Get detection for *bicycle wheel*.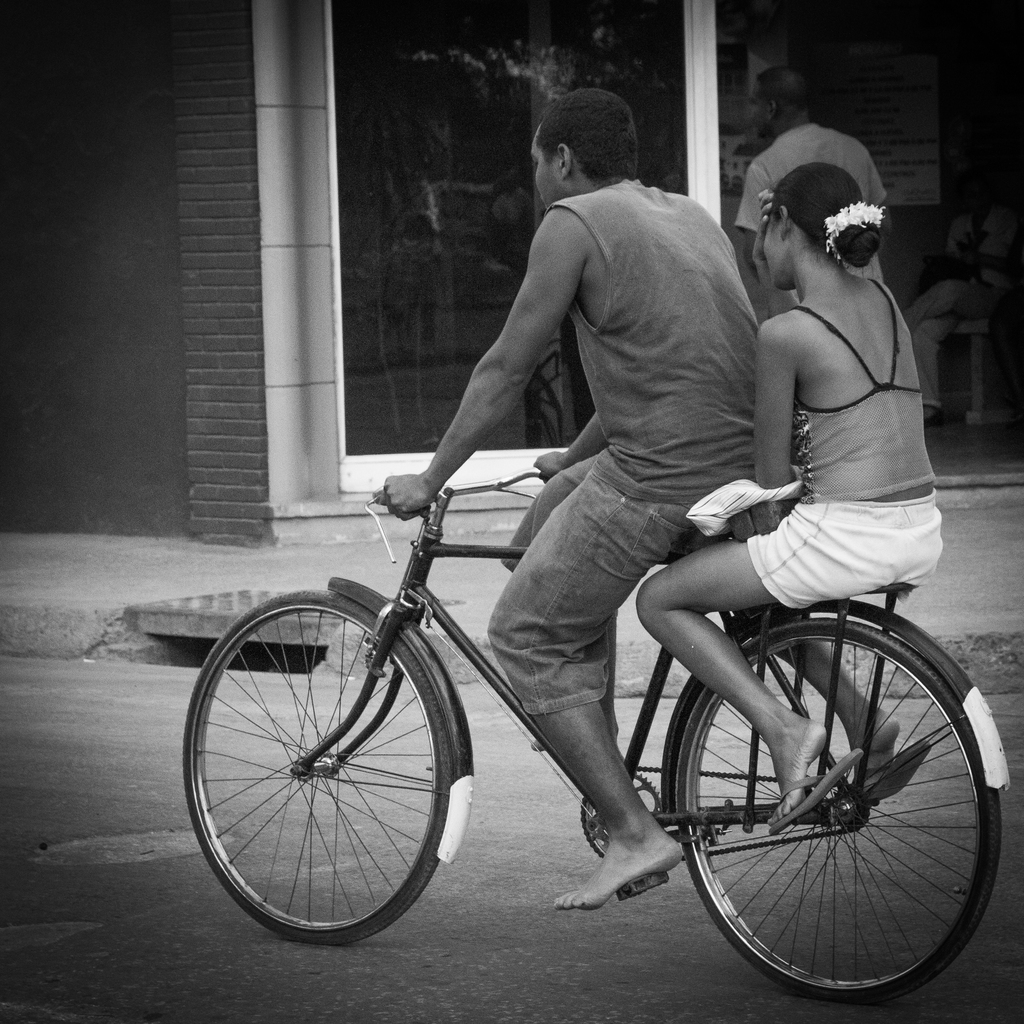
Detection: left=182, top=580, right=455, bottom=944.
